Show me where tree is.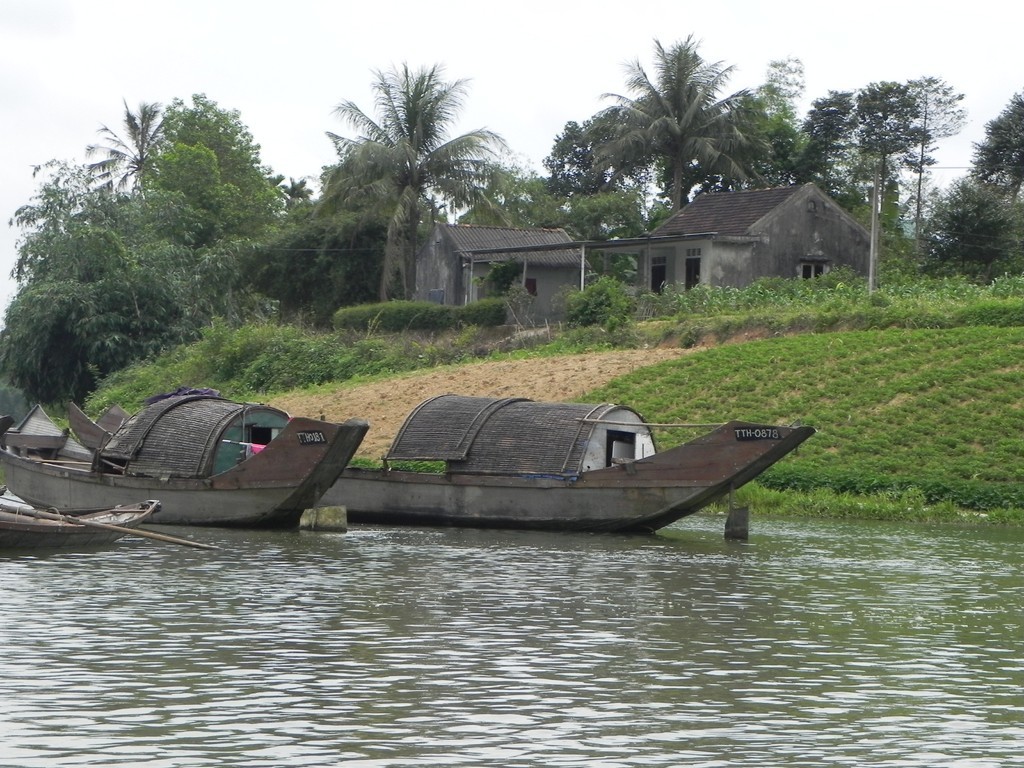
tree is at bbox=(458, 163, 637, 295).
